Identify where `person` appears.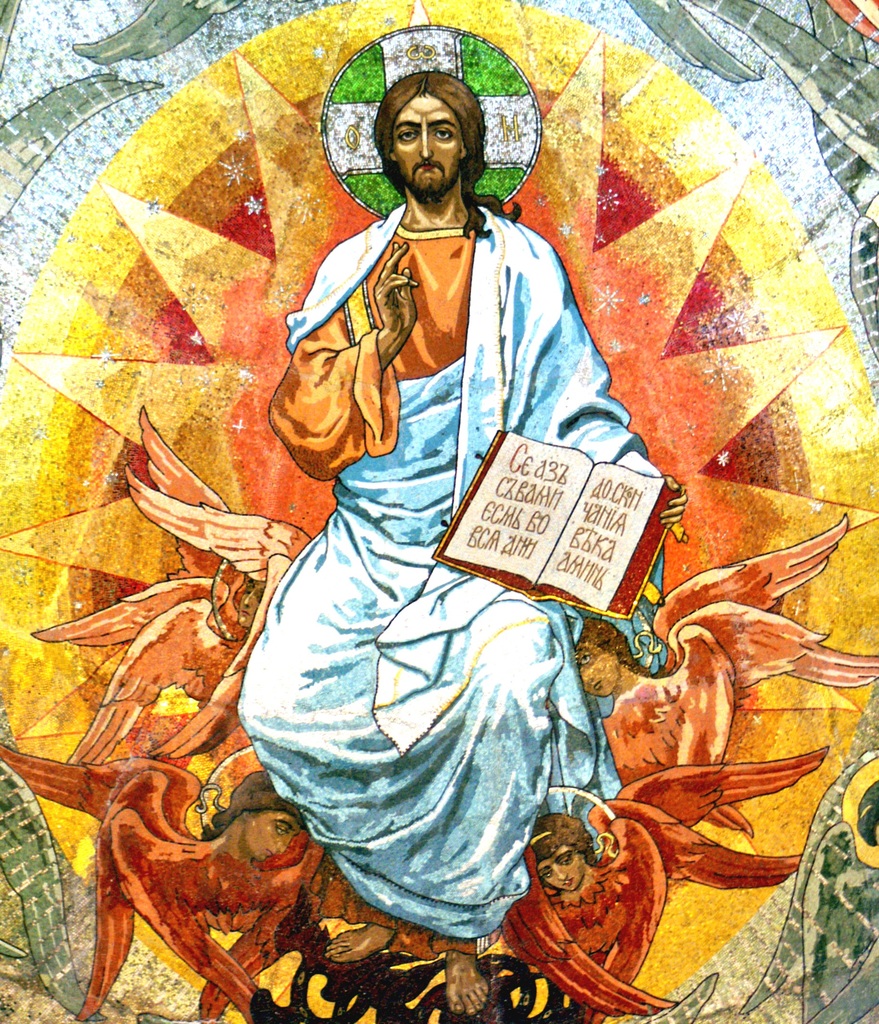
Appears at [x1=572, y1=614, x2=679, y2=790].
